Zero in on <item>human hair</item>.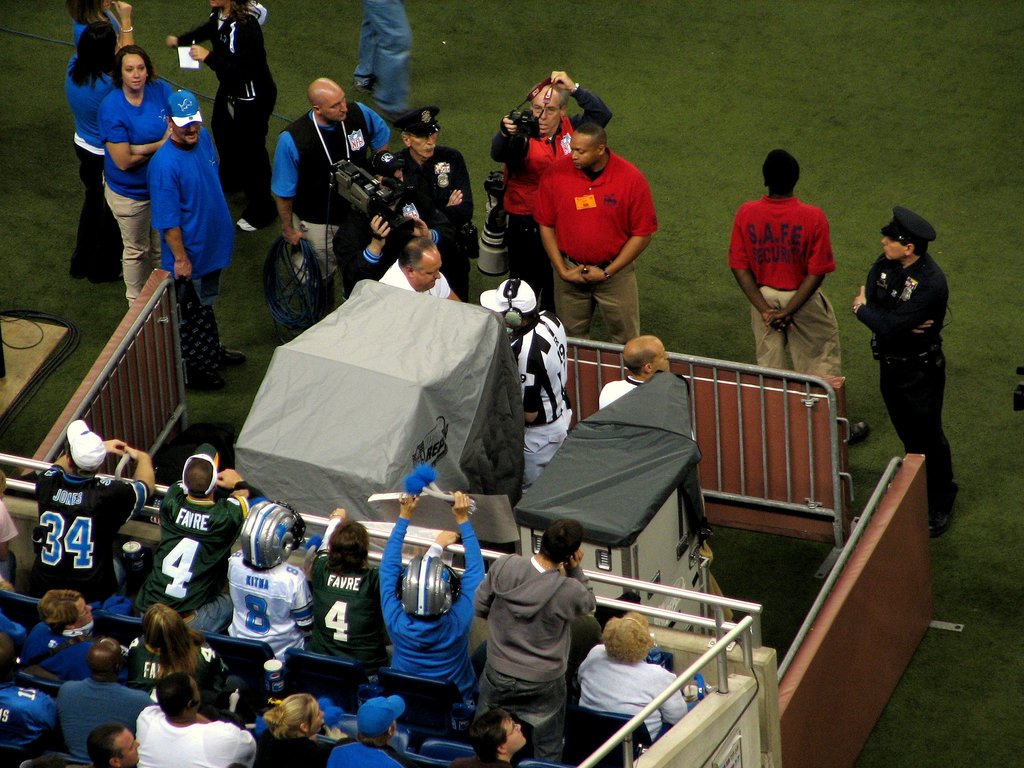
Zeroed in: <box>899,241,930,258</box>.
